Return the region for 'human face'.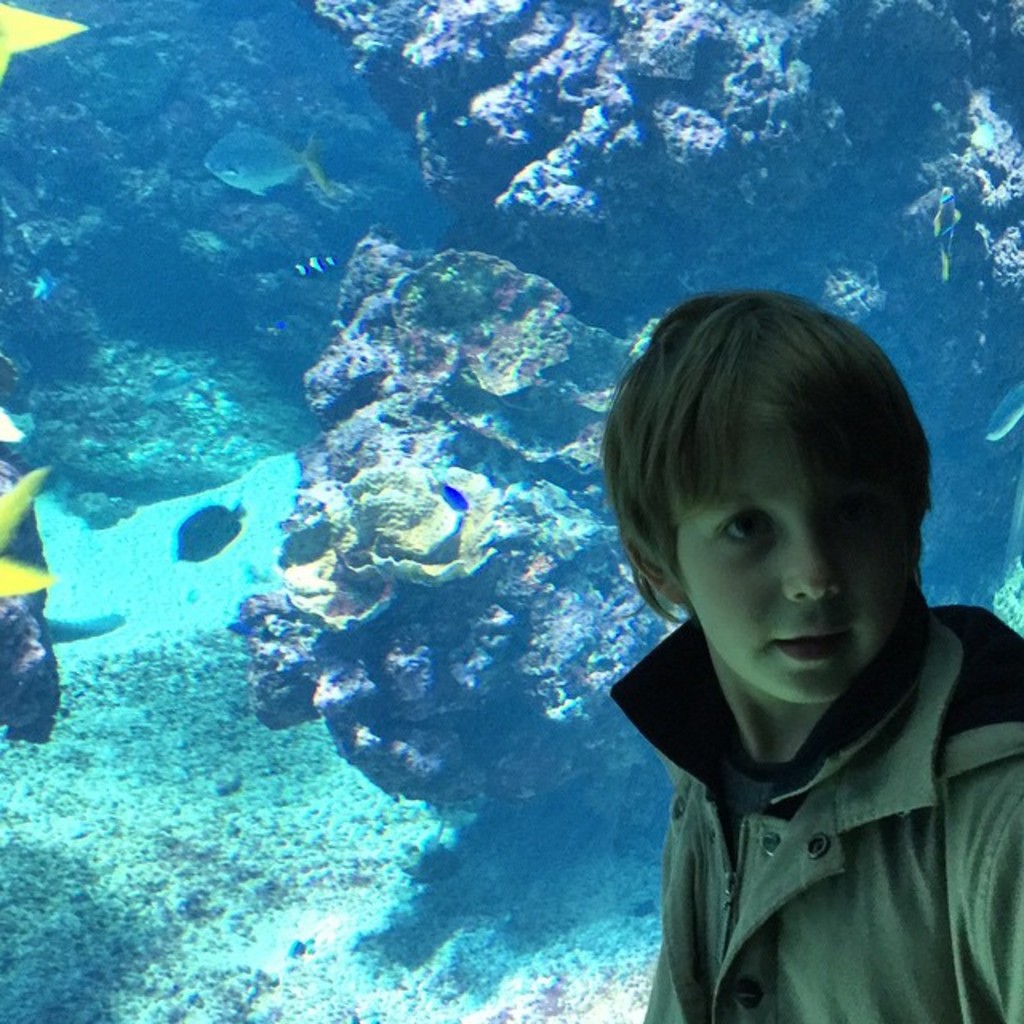
[674, 408, 915, 701].
